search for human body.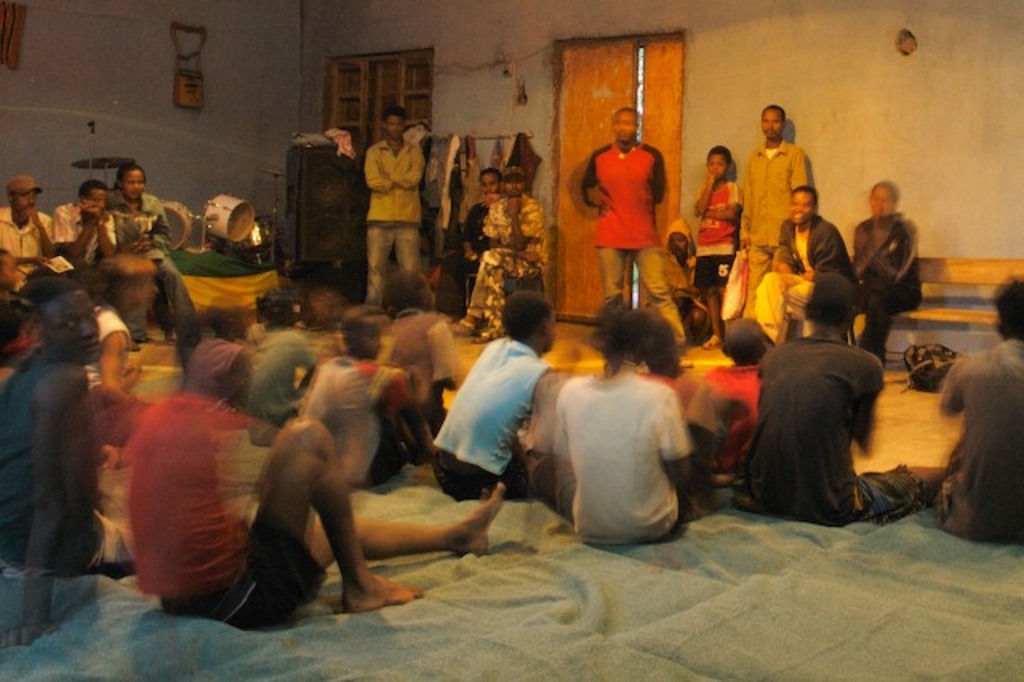
Found at left=301, top=301, right=413, bottom=495.
